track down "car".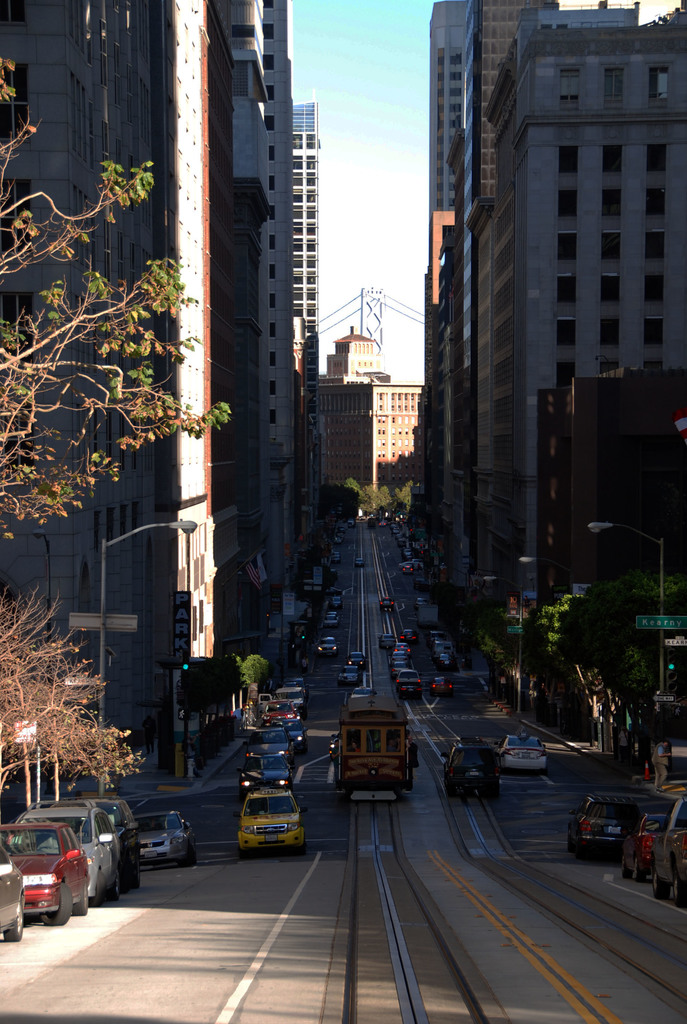
Tracked to l=414, t=598, r=421, b=605.
